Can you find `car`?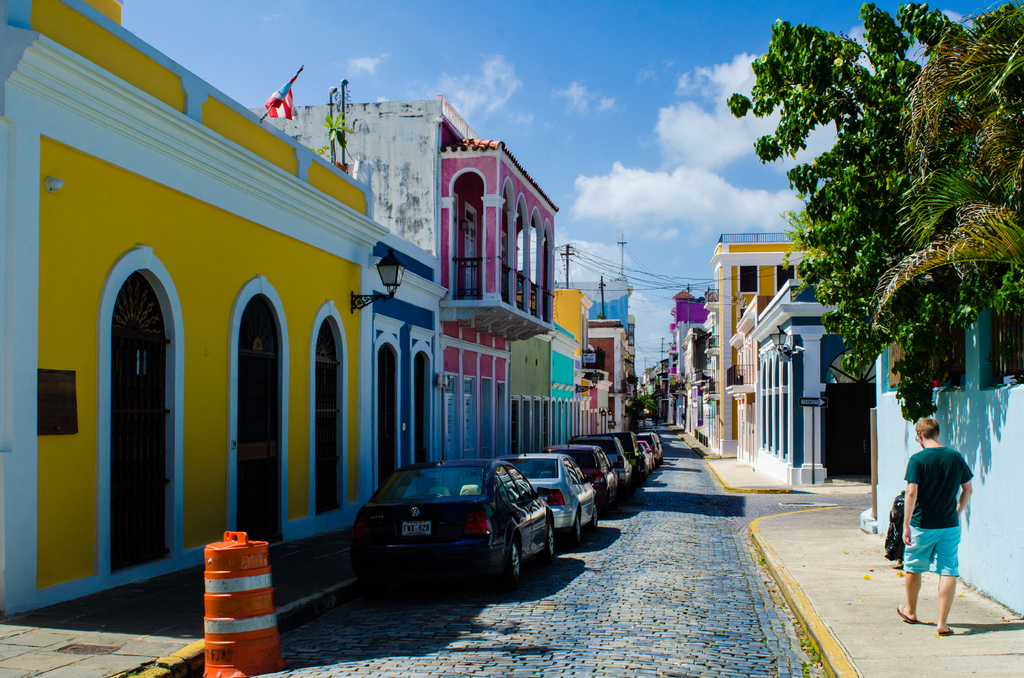
Yes, bounding box: locate(629, 441, 662, 477).
